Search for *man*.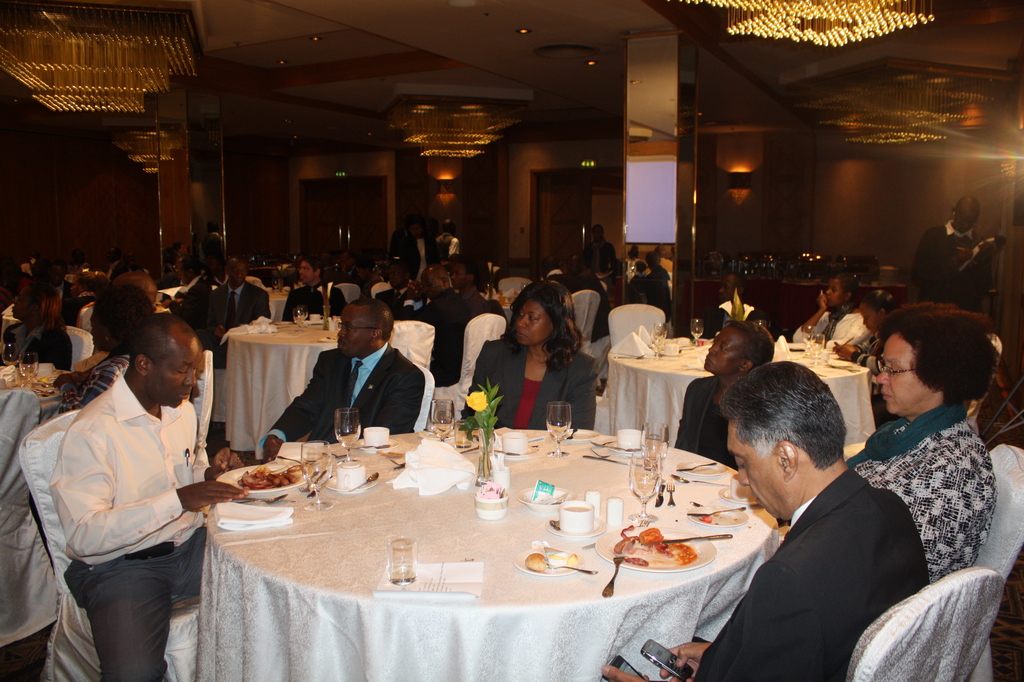
Found at crop(911, 193, 995, 310).
